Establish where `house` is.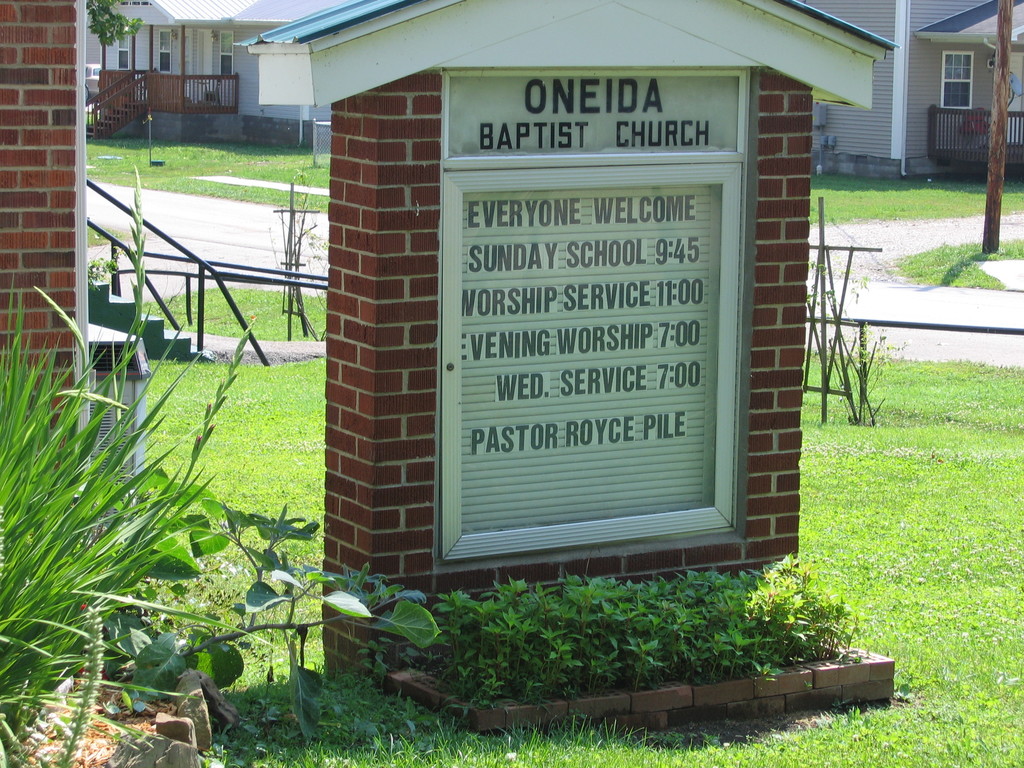
Established at bbox=(83, 0, 348, 145).
